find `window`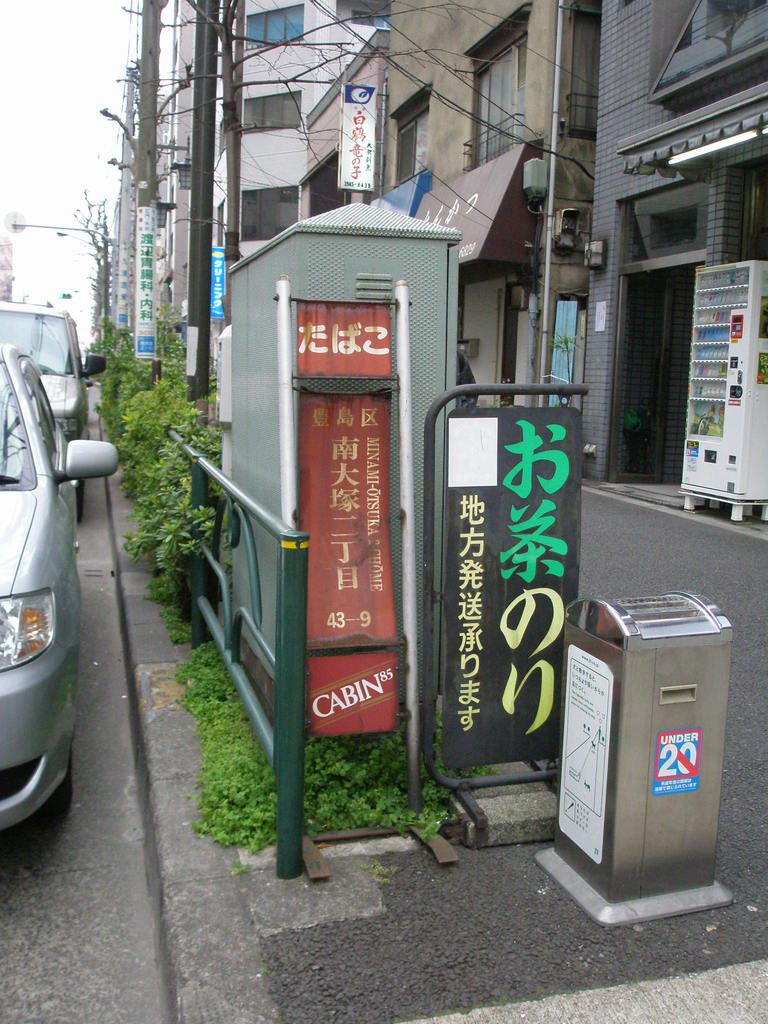
<bbox>239, 3, 303, 52</bbox>
